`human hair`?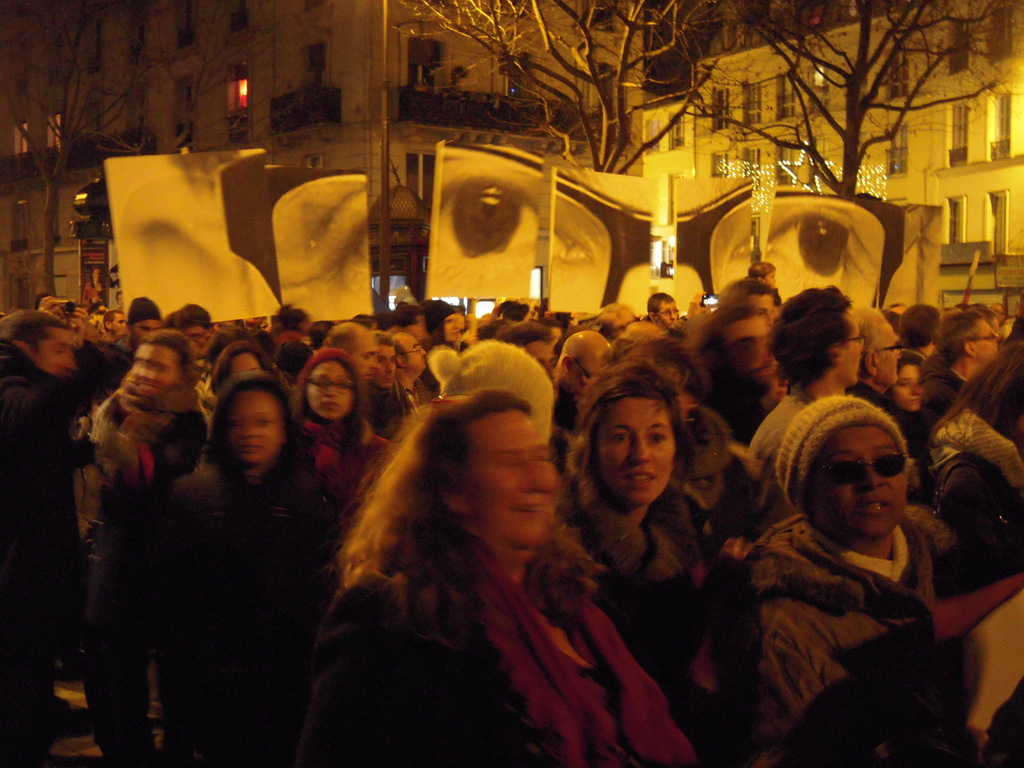
[393,330,410,358]
